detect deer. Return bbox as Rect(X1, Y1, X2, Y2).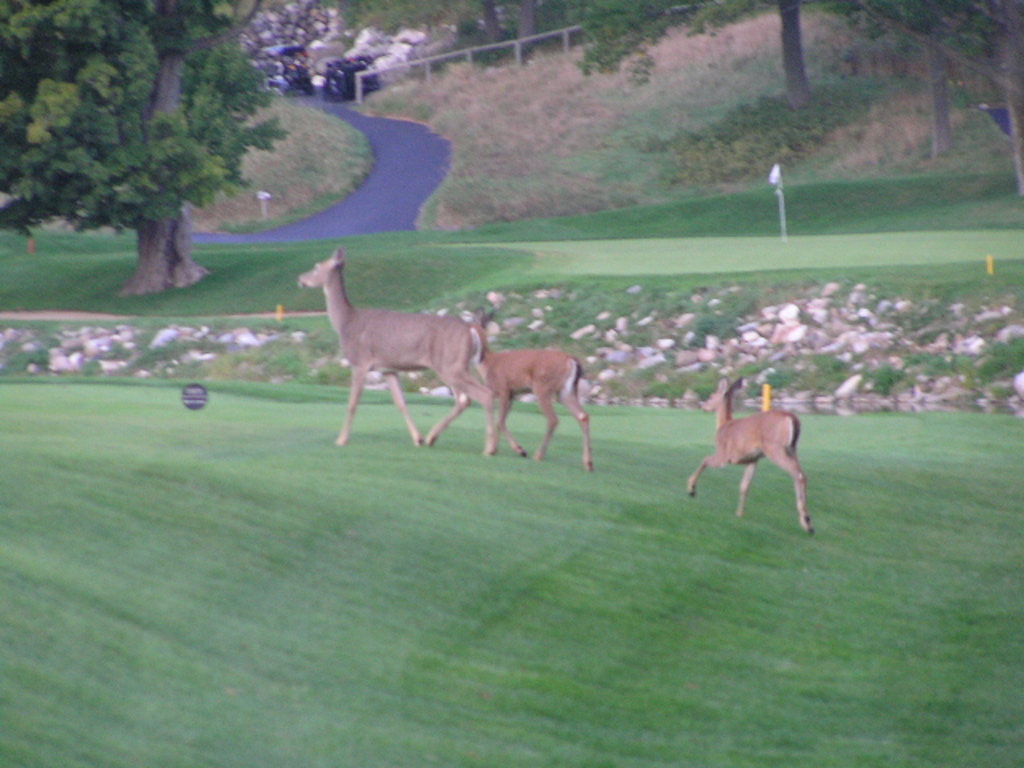
Rect(296, 242, 523, 459).
